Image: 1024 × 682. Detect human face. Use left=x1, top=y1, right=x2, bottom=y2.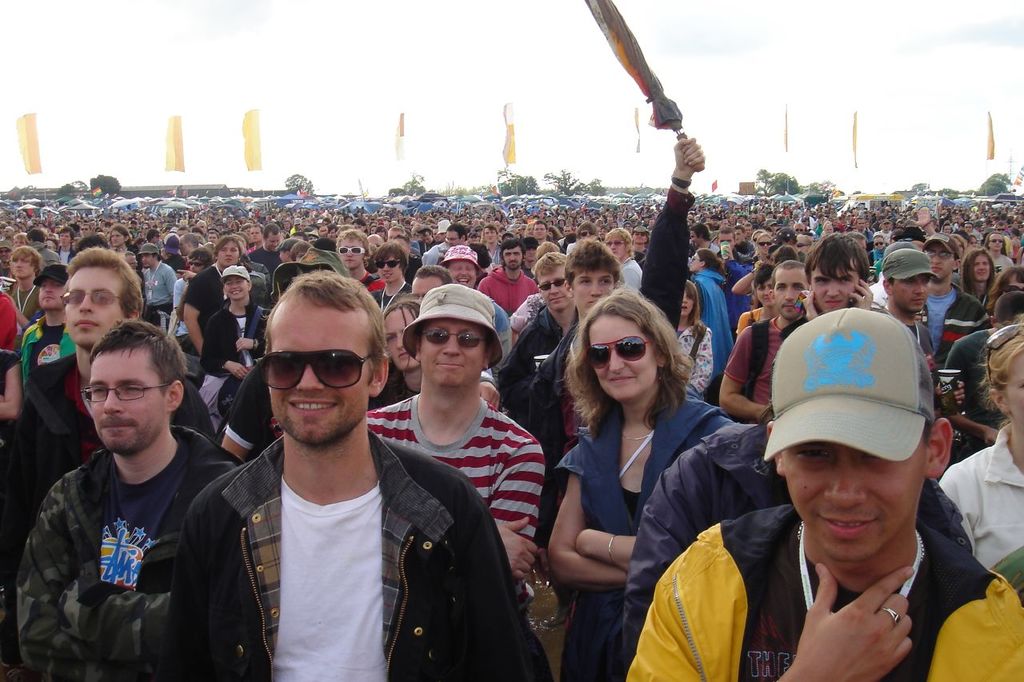
left=781, top=440, right=923, bottom=559.
